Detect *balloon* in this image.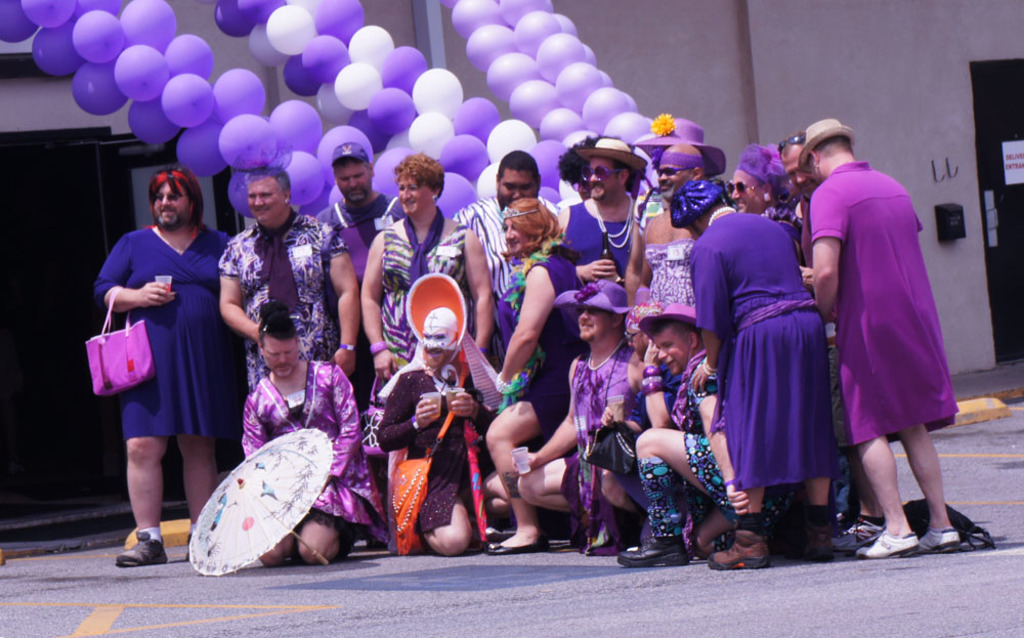
Detection: box=[434, 173, 478, 218].
